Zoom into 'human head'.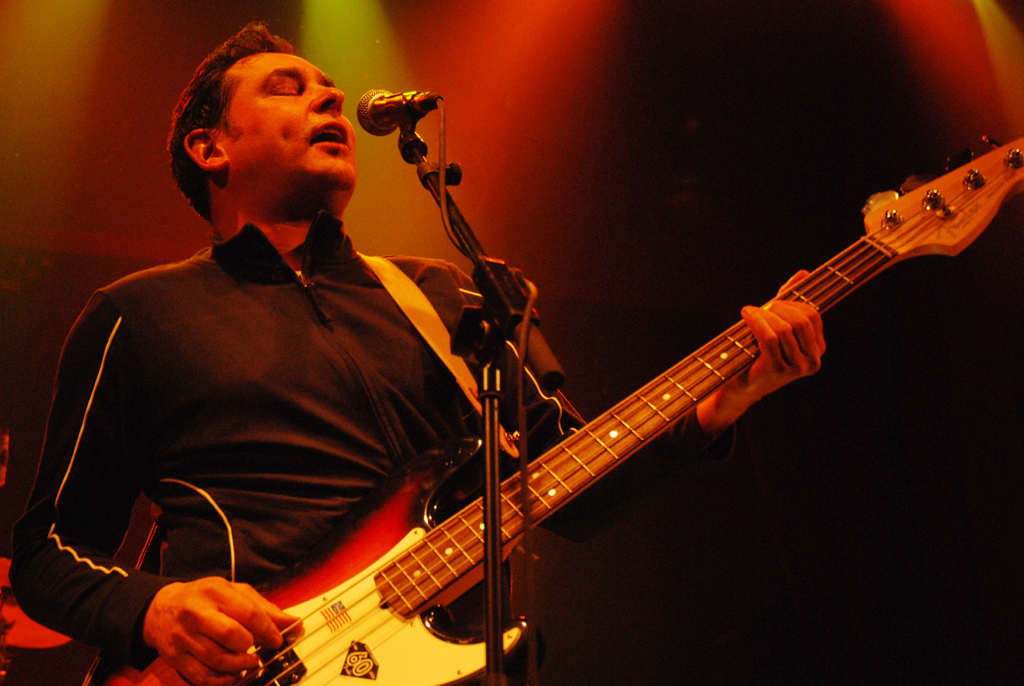
Zoom target: [x1=163, y1=32, x2=373, y2=232].
